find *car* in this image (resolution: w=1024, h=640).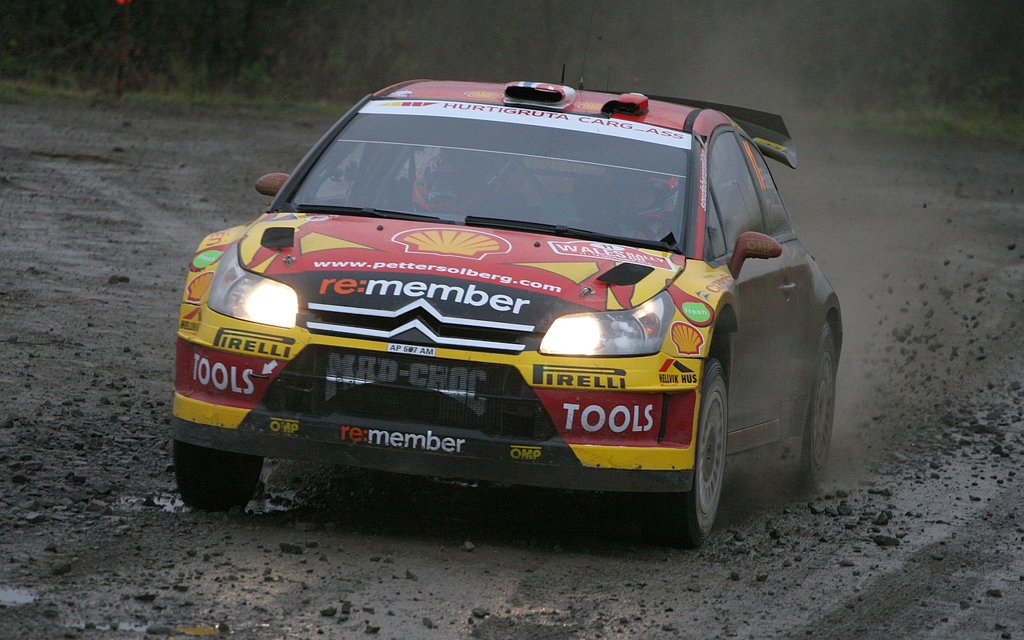
184:72:865:549.
